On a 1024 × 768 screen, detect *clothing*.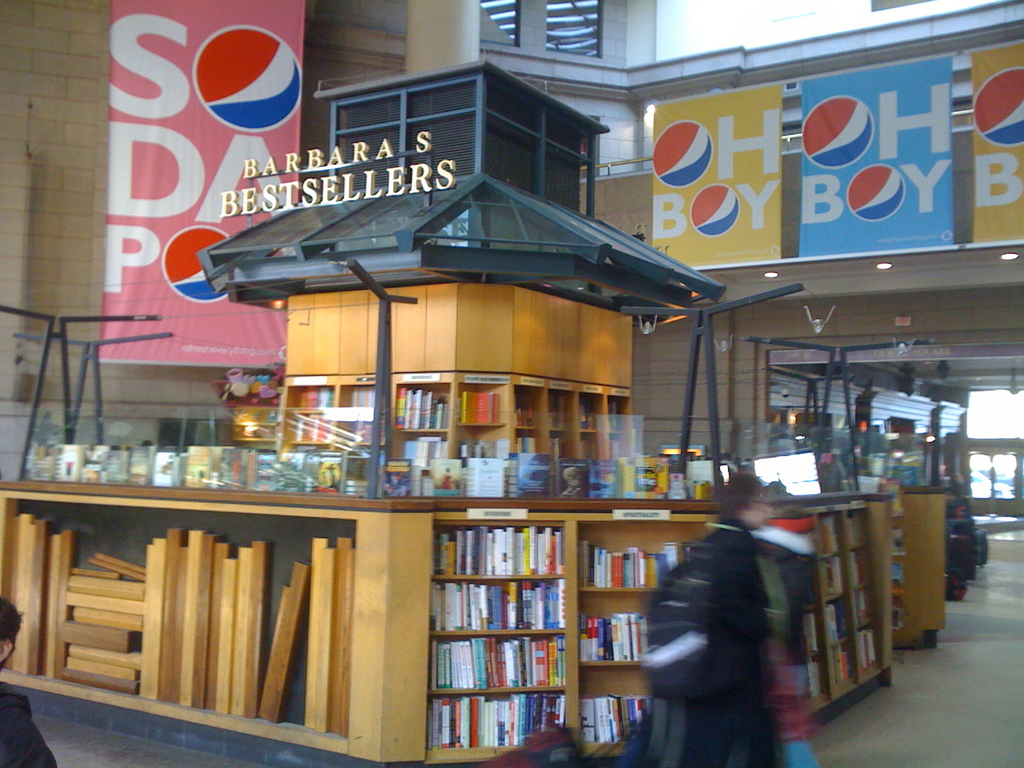
[x1=632, y1=500, x2=806, y2=746].
